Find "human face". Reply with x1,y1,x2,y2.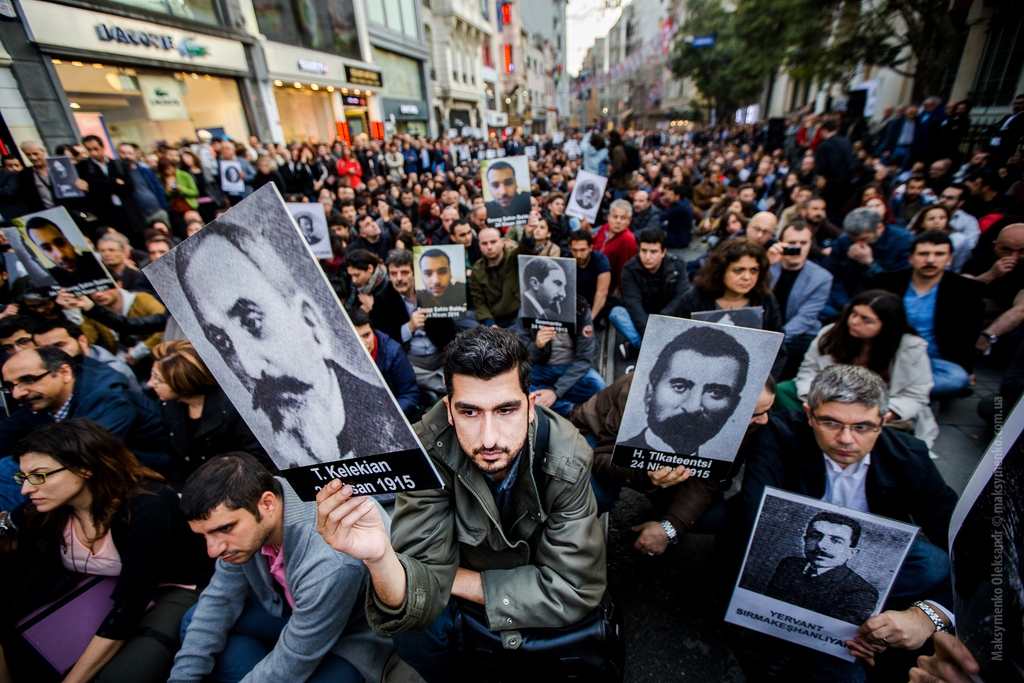
633,192,648,212.
